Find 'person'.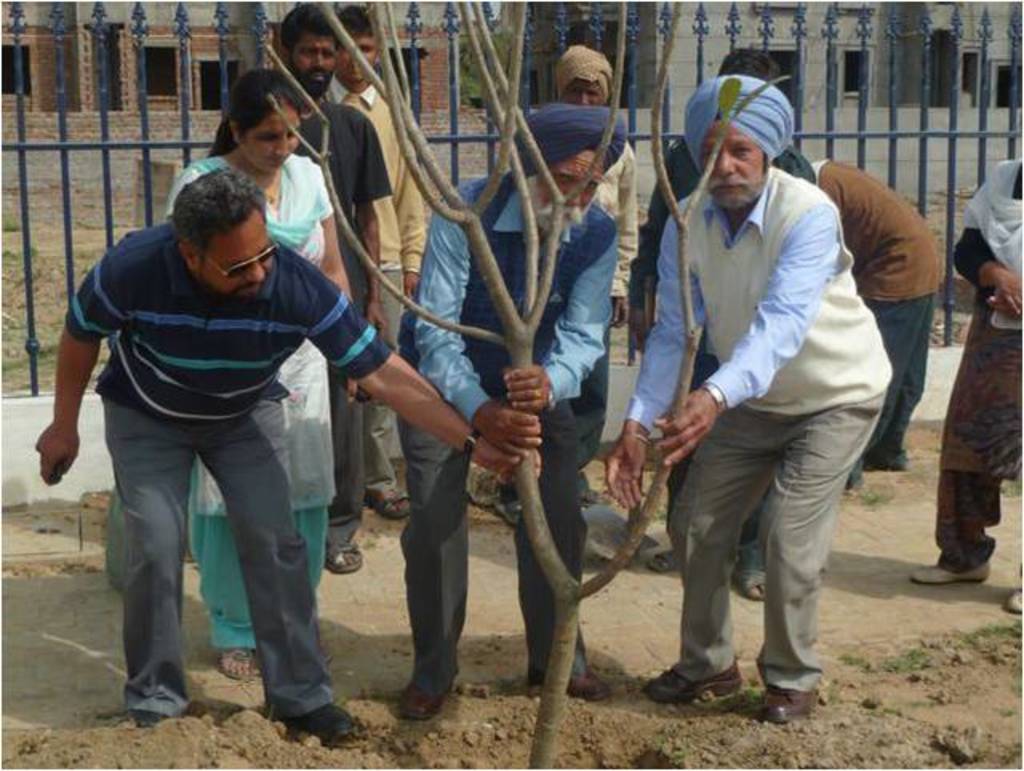
select_region(35, 165, 544, 747).
